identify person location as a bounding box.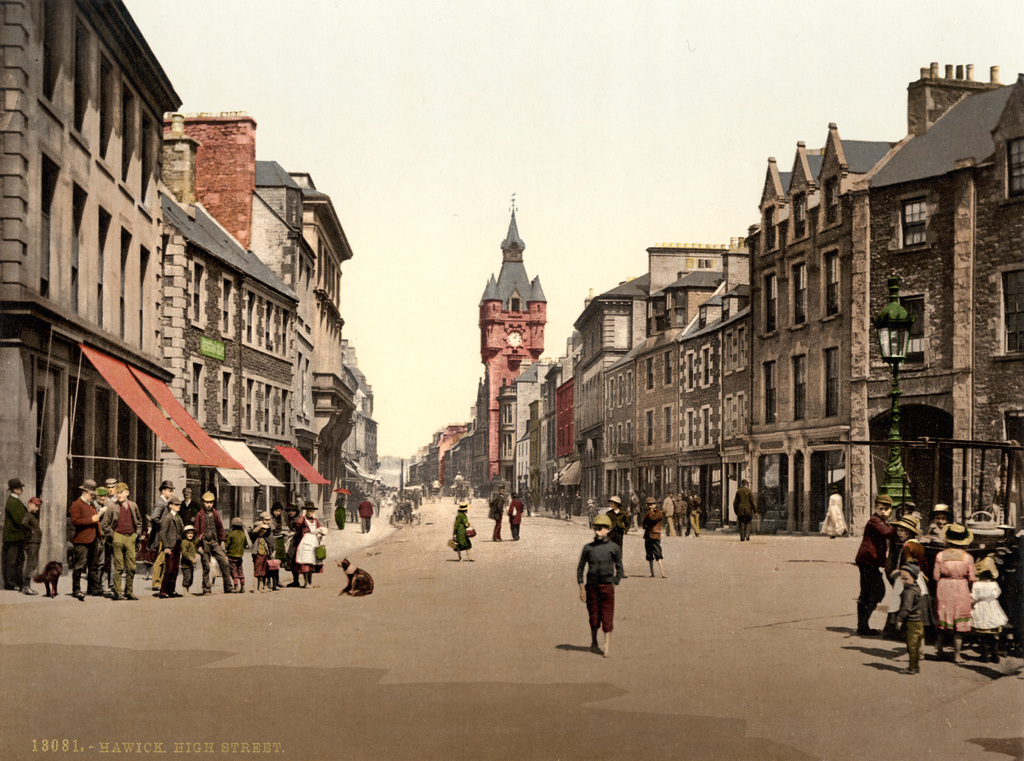
<bbox>643, 492, 666, 578</bbox>.
